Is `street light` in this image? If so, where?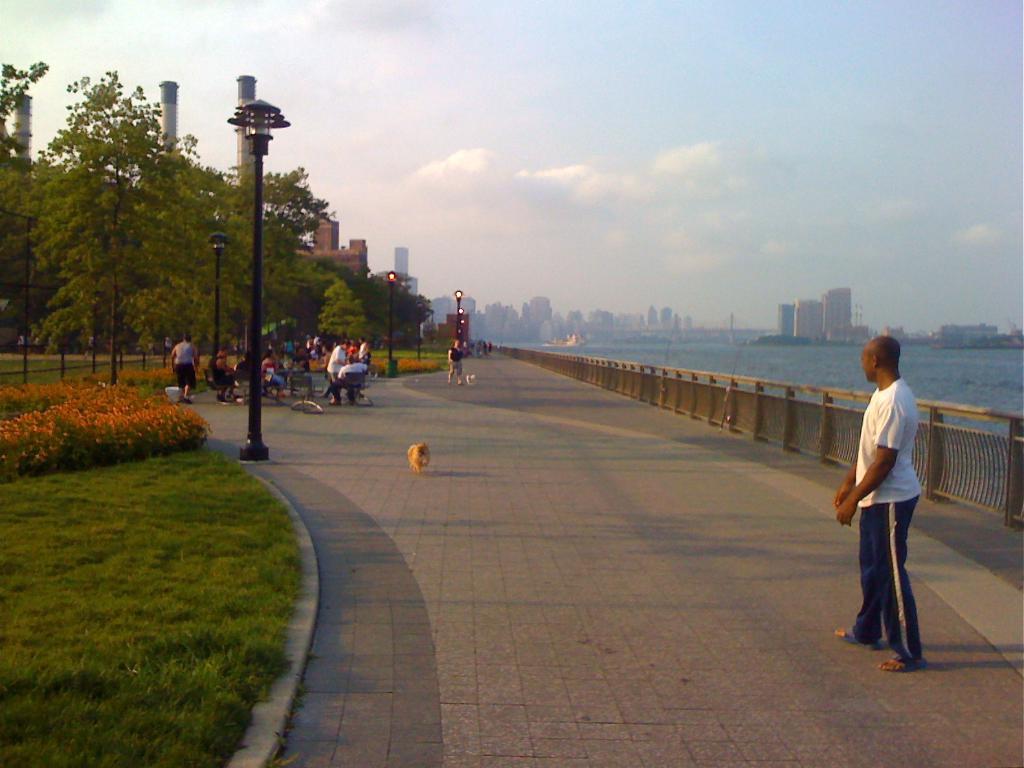
Yes, at (456, 309, 463, 318).
